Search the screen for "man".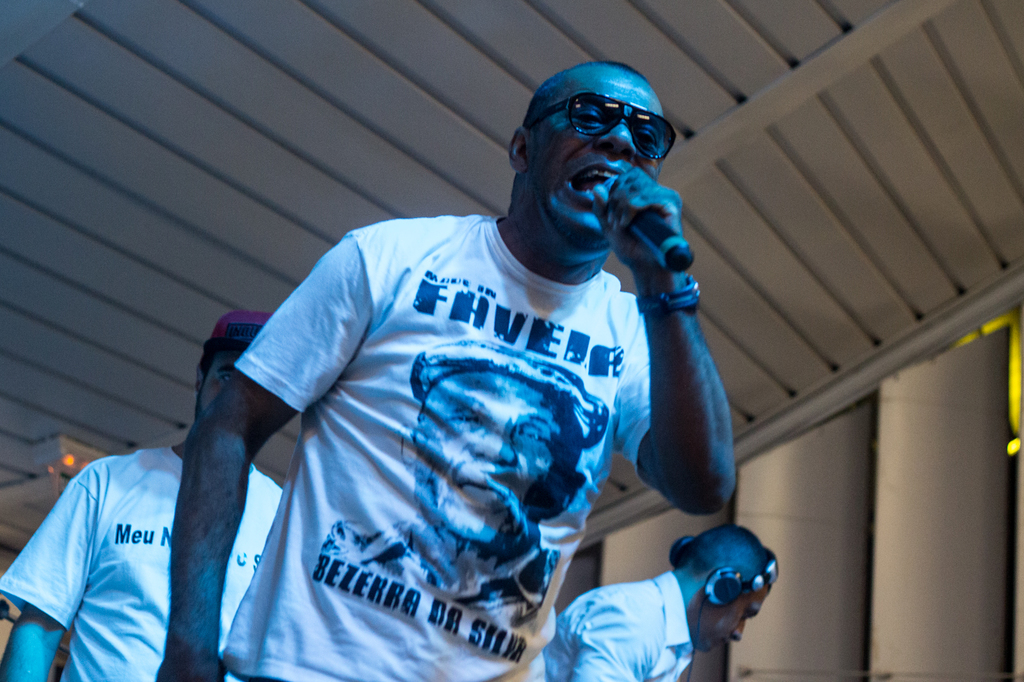
Found at {"left": 4, "top": 297, "right": 344, "bottom": 672}.
